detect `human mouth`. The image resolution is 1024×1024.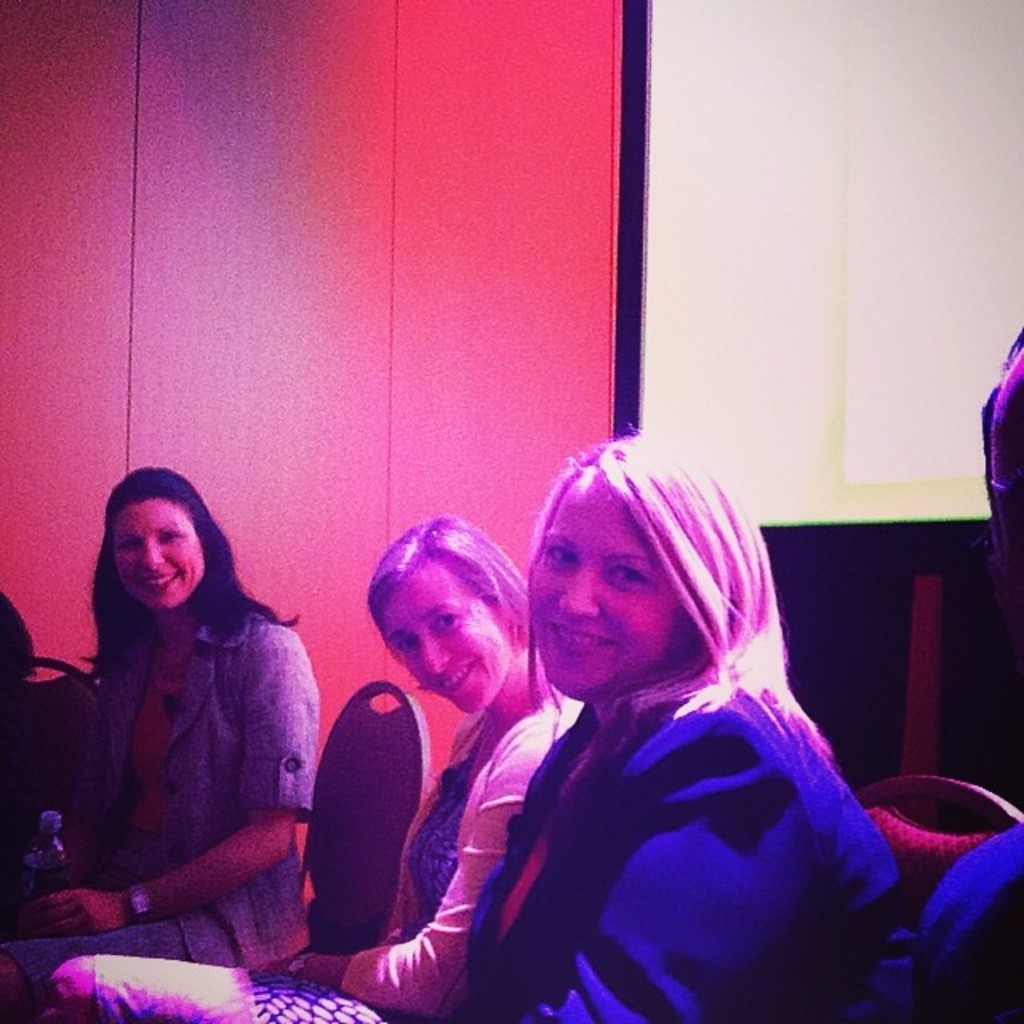
[555,626,613,654].
